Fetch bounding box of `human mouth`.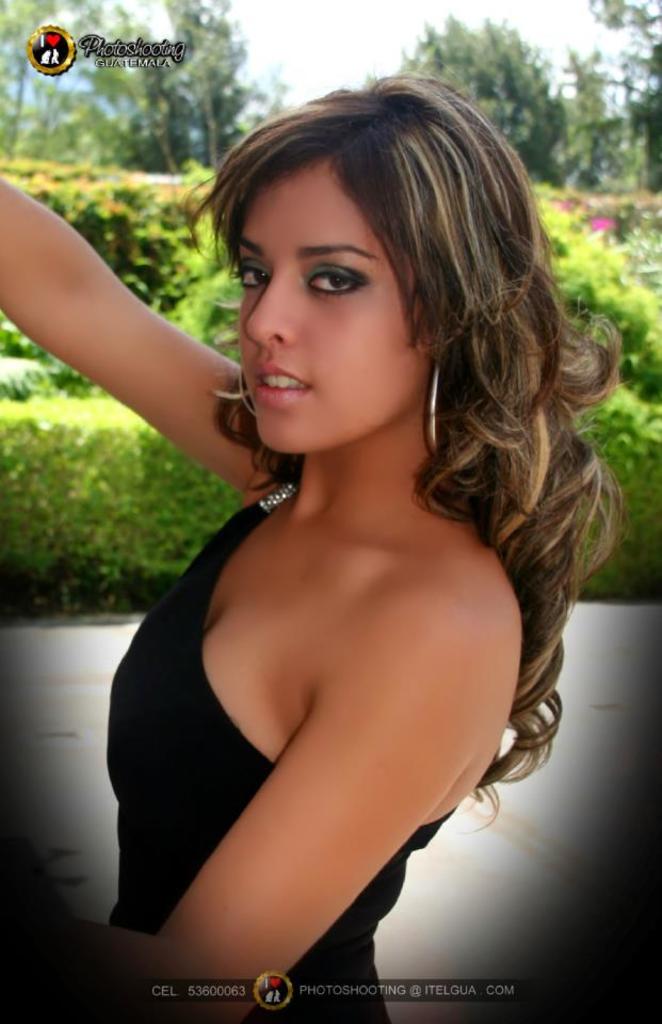
Bbox: bbox=[259, 366, 311, 401].
